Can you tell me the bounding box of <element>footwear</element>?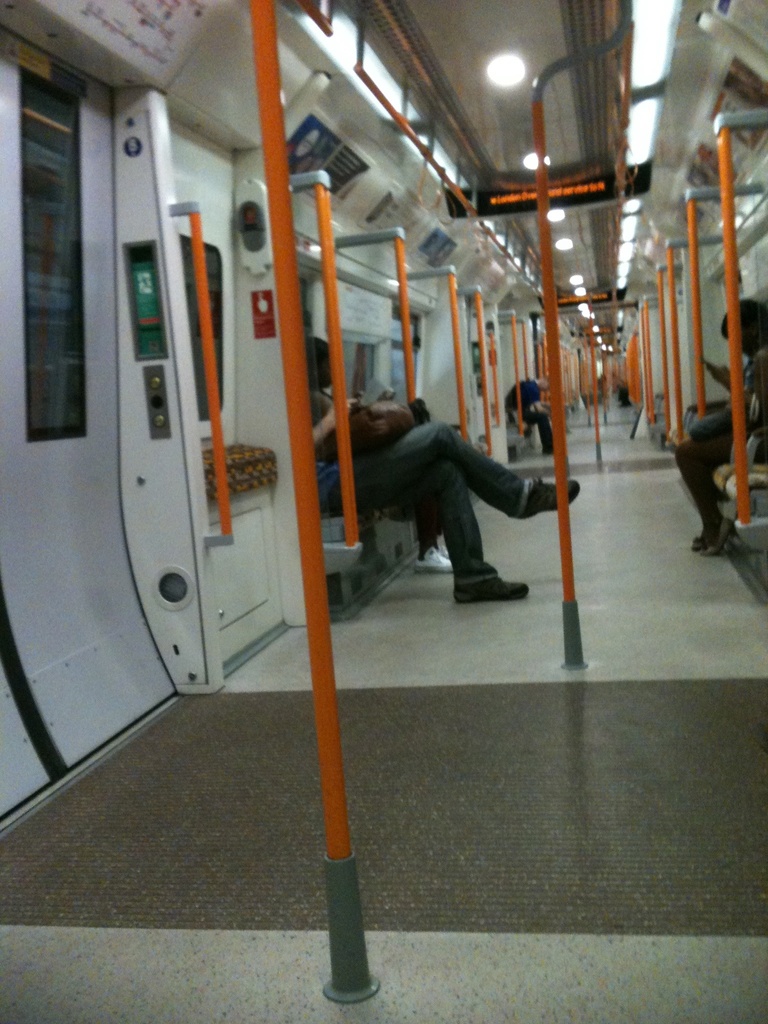
box=[692, 526, 725, 552].
